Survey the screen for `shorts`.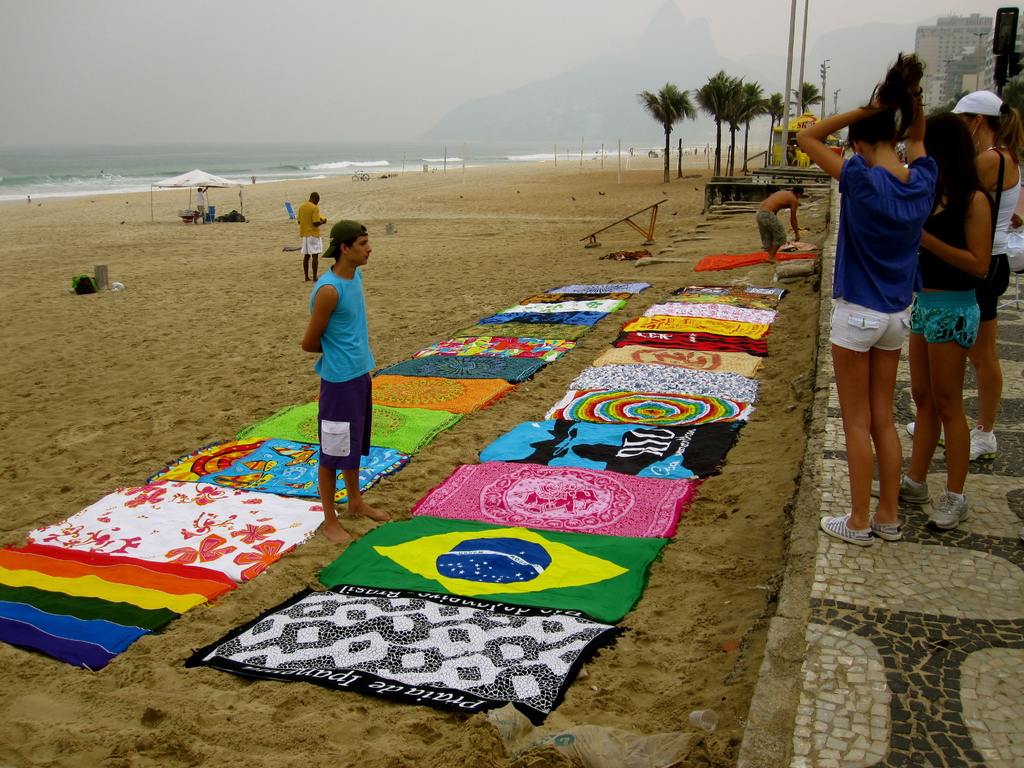
Survey found: (x1=826, y1=297, x2=915, y2=358).
